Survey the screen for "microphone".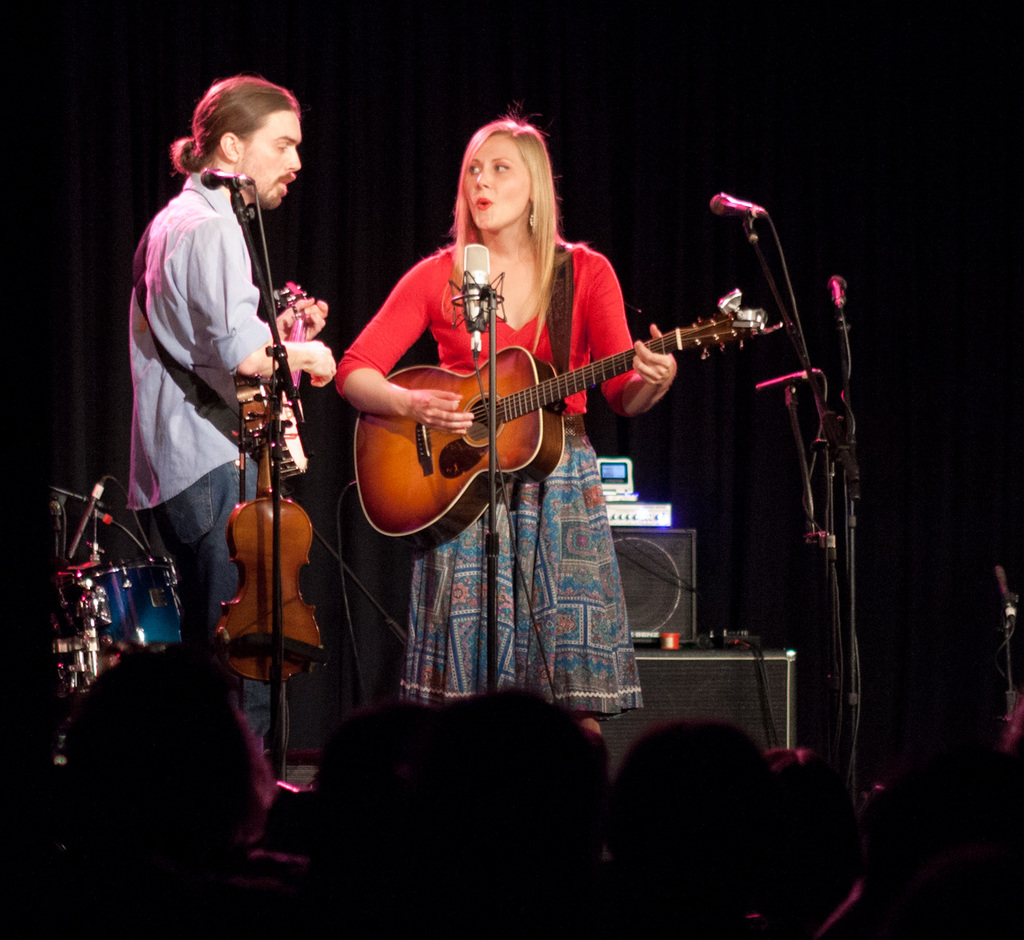
Survey found: 824 277 848 306.
